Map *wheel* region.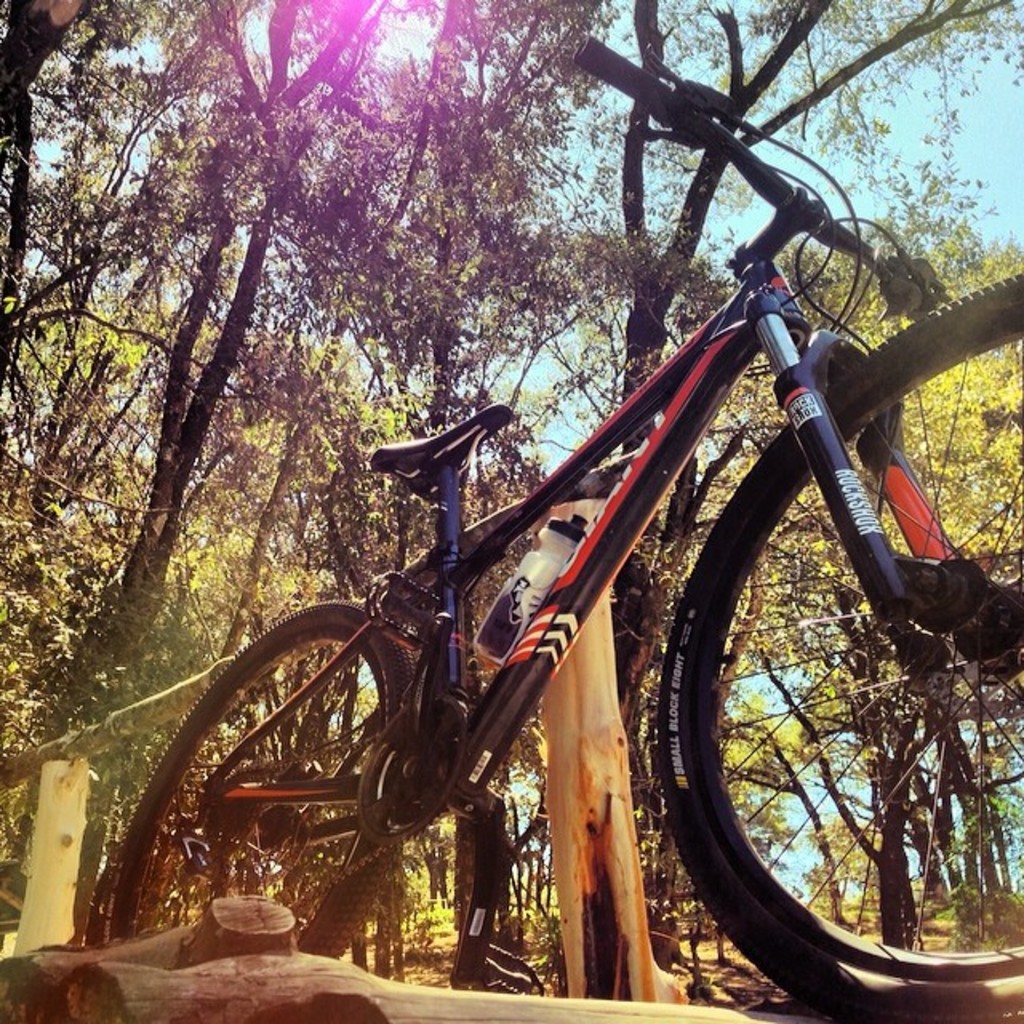
Mapped to bbox=[650, 270, 1022, 1022].
